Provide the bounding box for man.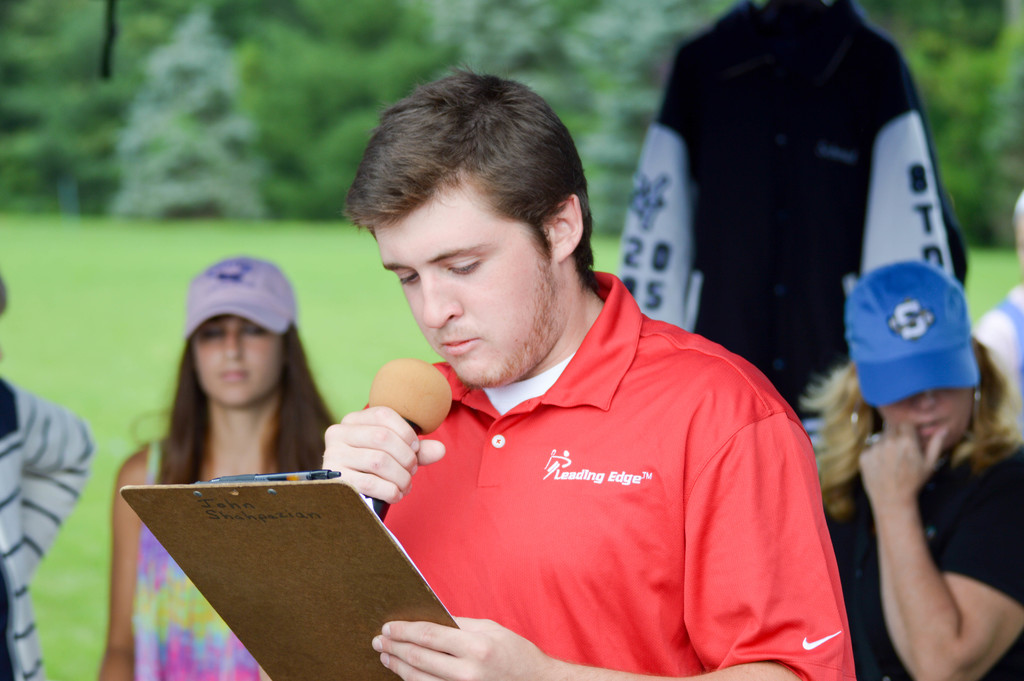
(301,61,849,680).
